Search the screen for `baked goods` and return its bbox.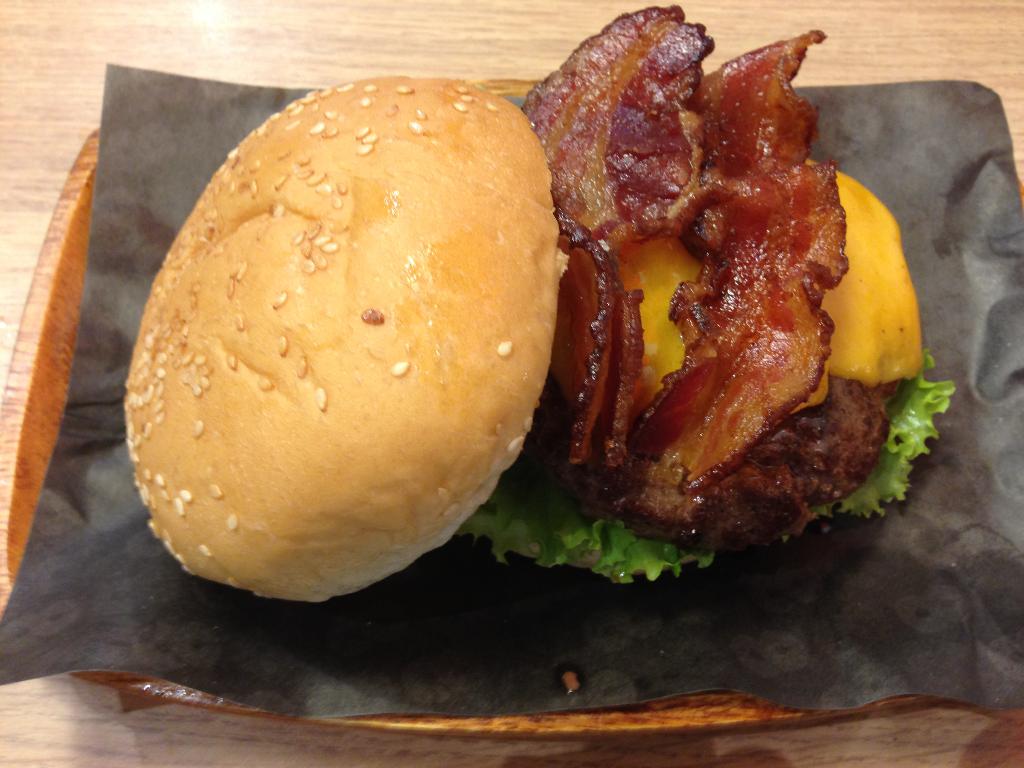
Found: 117:70:572:604.
